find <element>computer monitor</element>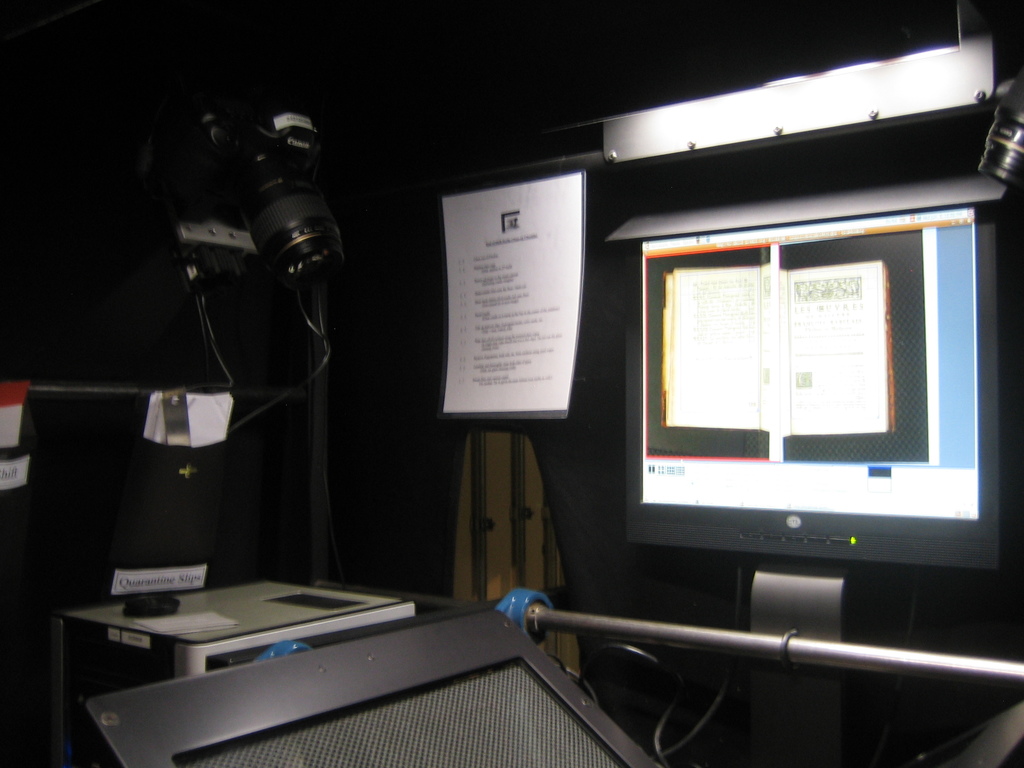
601,197,1007,650
